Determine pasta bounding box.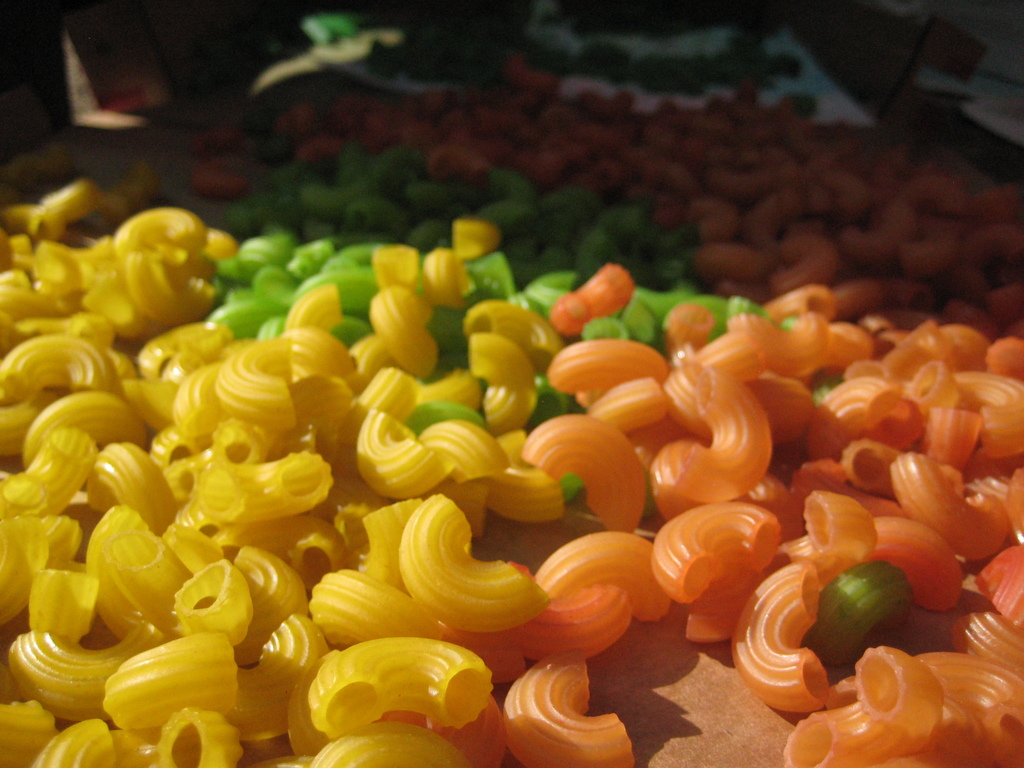
Determined: {"left": 0, "top": 87, "right": 1023, "bottom": 755}.
